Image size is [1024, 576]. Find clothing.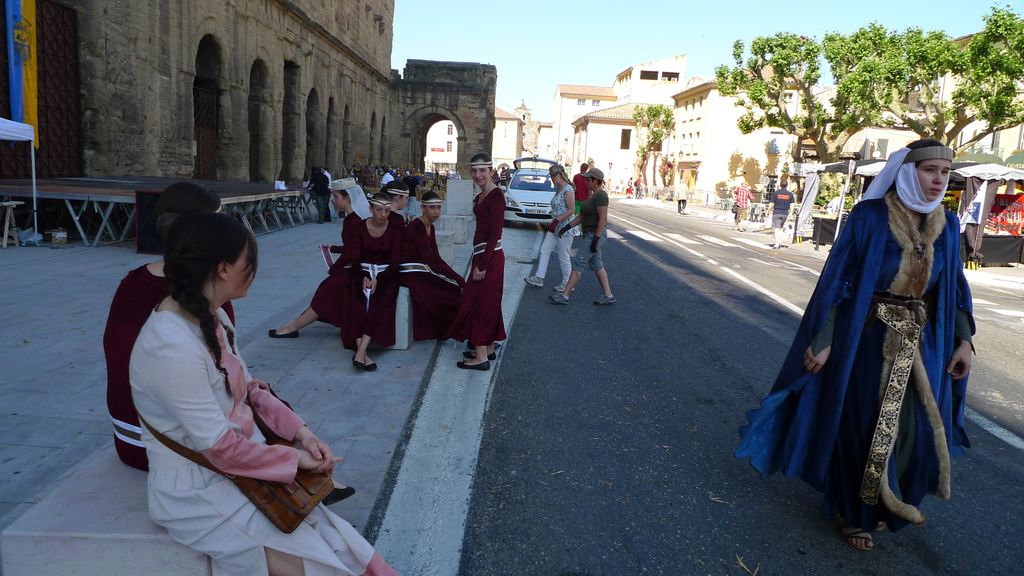
bbox(730, 186, 753, 218).
